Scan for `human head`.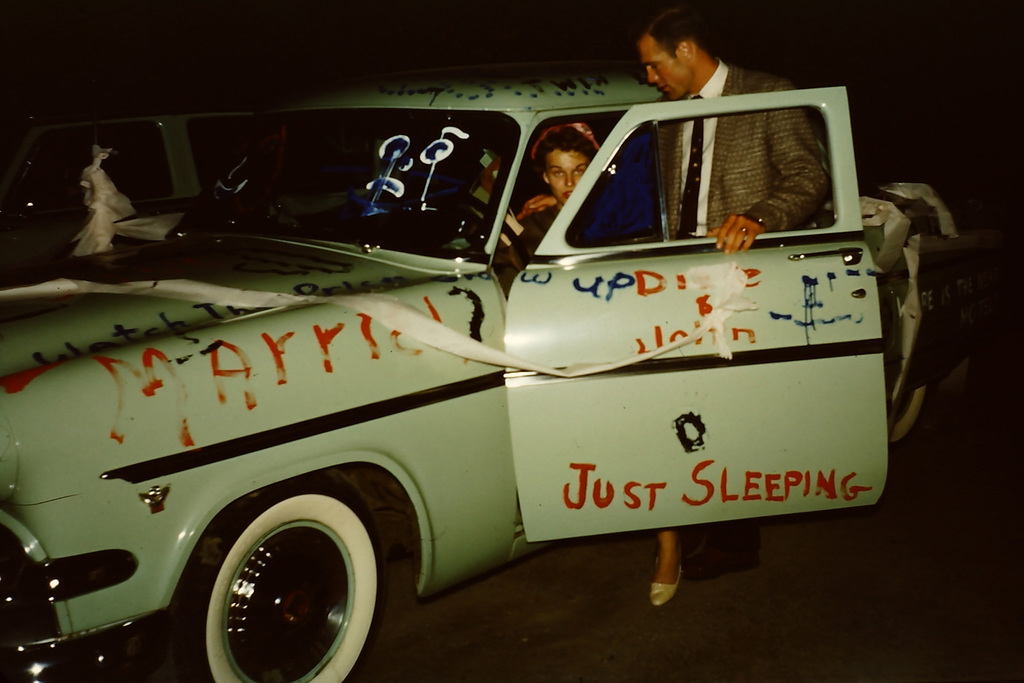
Scan result: <bbox>536, 129, 596, 206</bbox>.
